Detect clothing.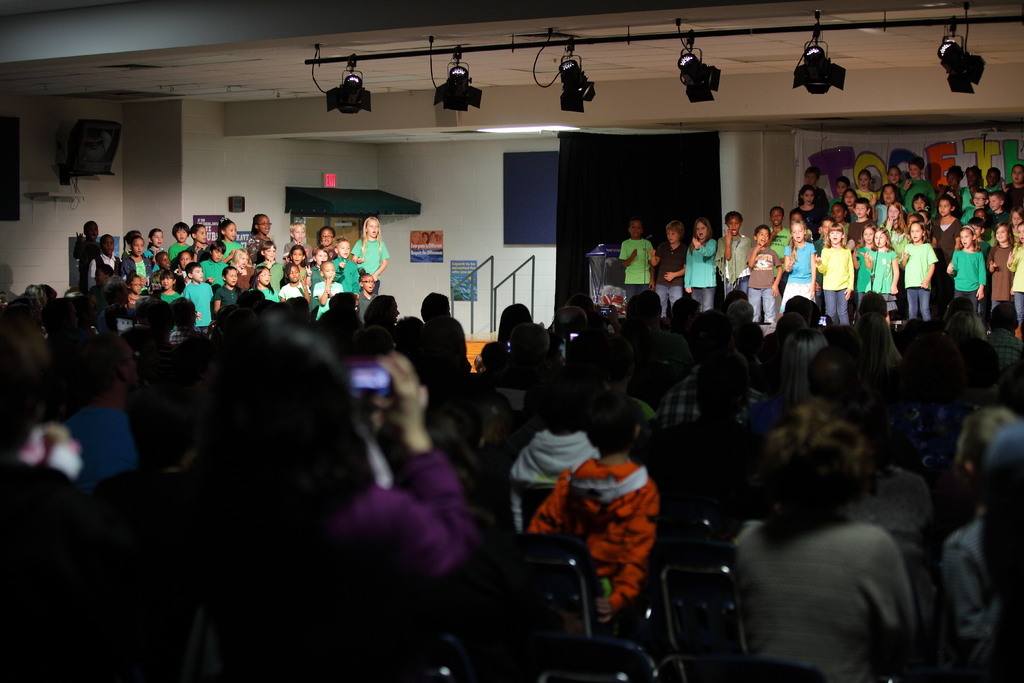
Detected at [left=652, top=240, right=686, bottom=313].
